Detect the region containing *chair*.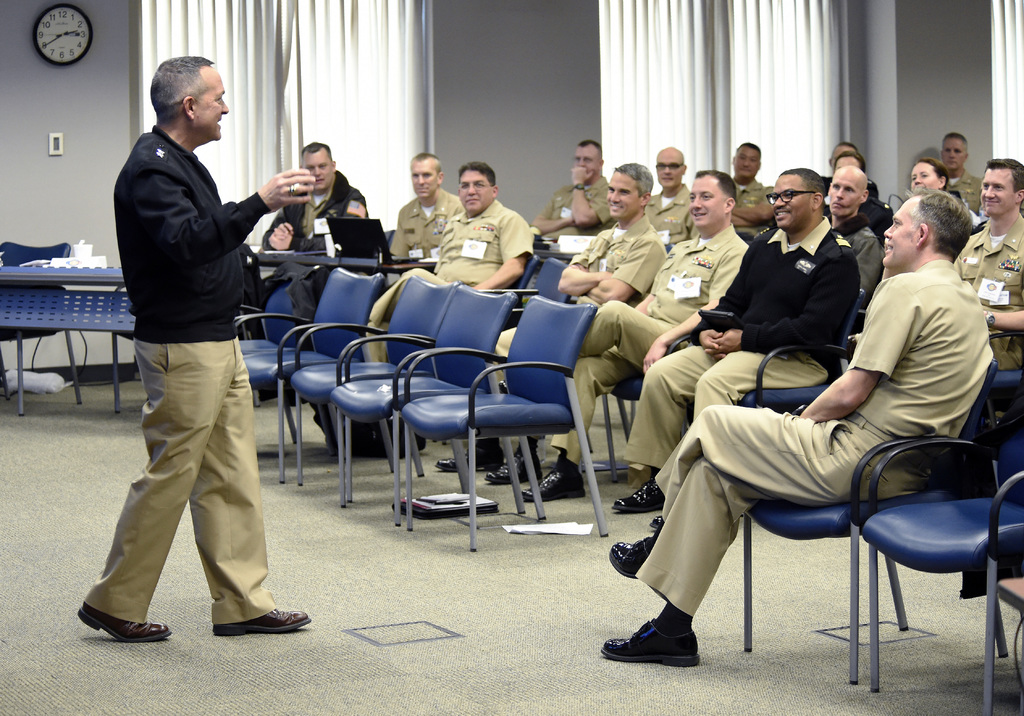
bbox=(335, 279, 524, 529).
